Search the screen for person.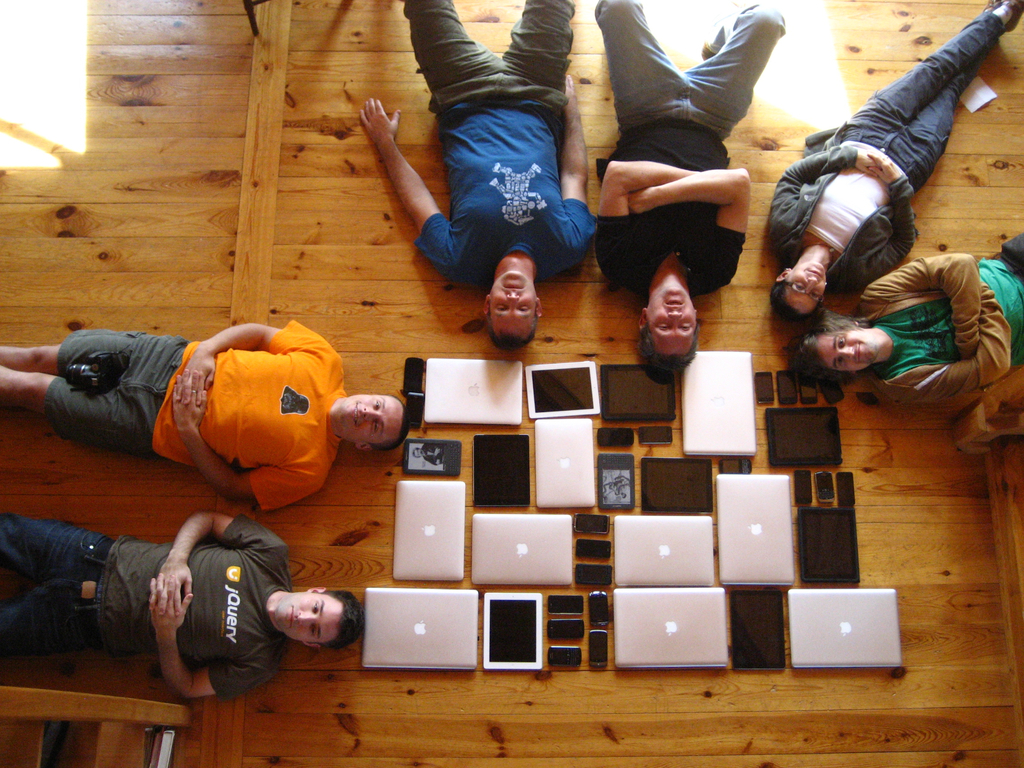
Found at (x1=358, y1=0, x2=595, y2=351).
